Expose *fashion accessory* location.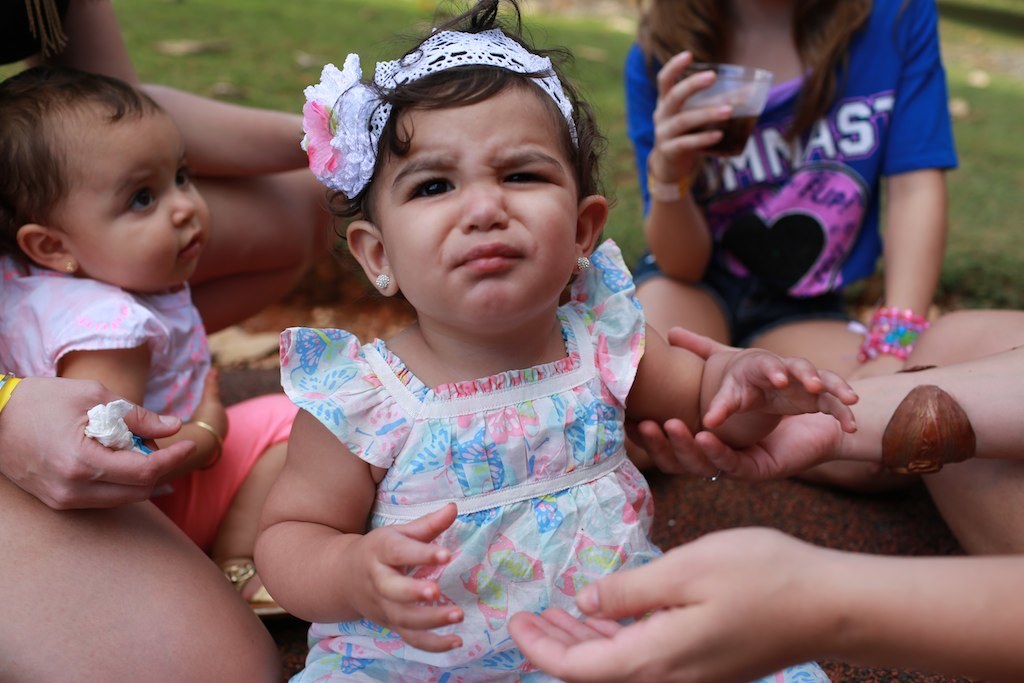
Exposed at bbox=(195, 423, 225, 470).
